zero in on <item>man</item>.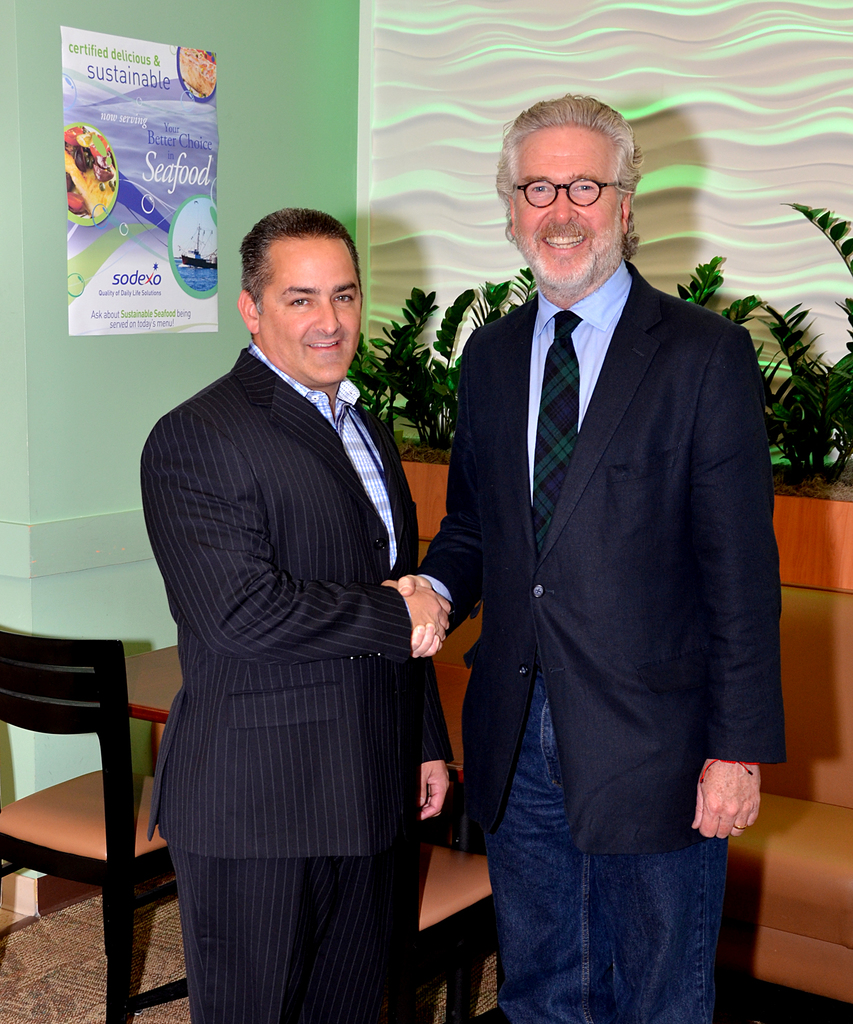
Zeroed in: select_region(141, 204, 456, 1023).
